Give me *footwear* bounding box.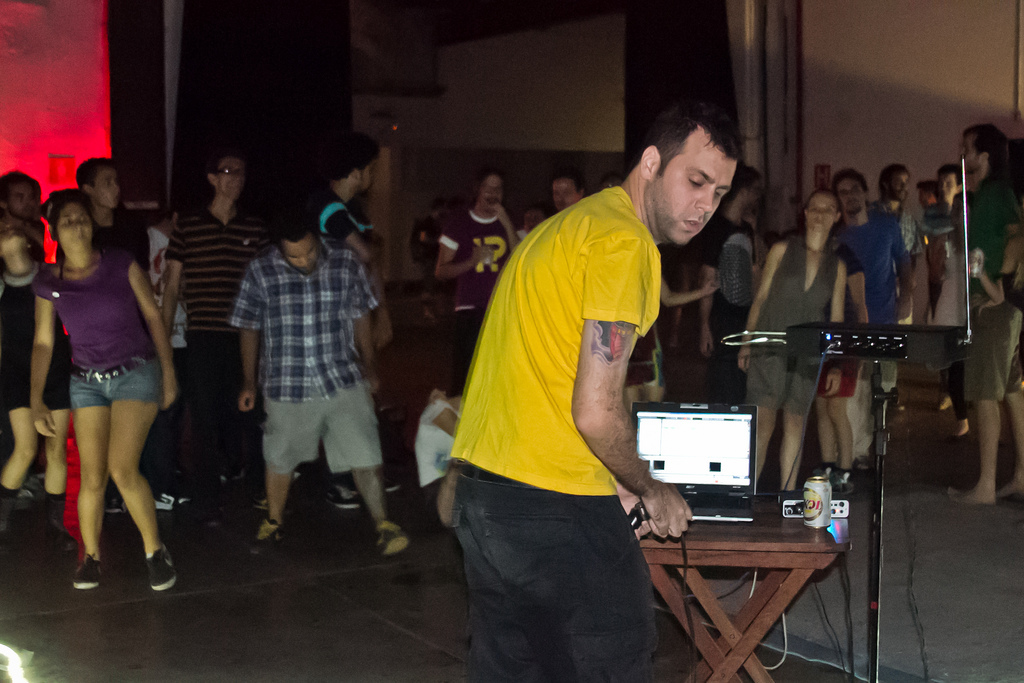
left=829, top=471, right=859, bottom=495.
